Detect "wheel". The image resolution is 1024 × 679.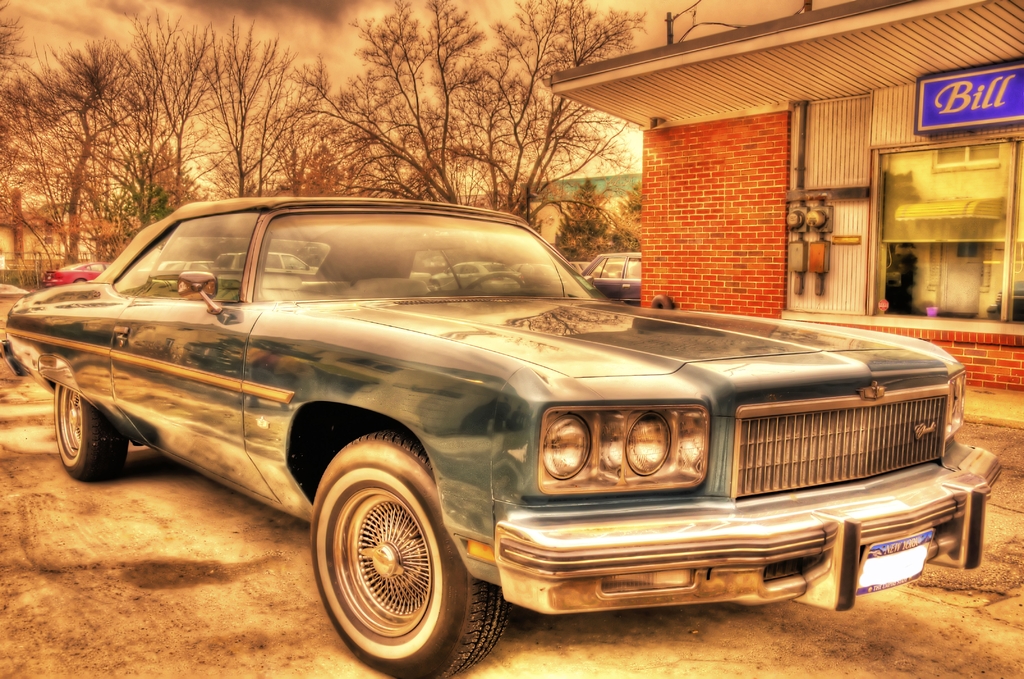
locate(312, 425, 511, 678).
